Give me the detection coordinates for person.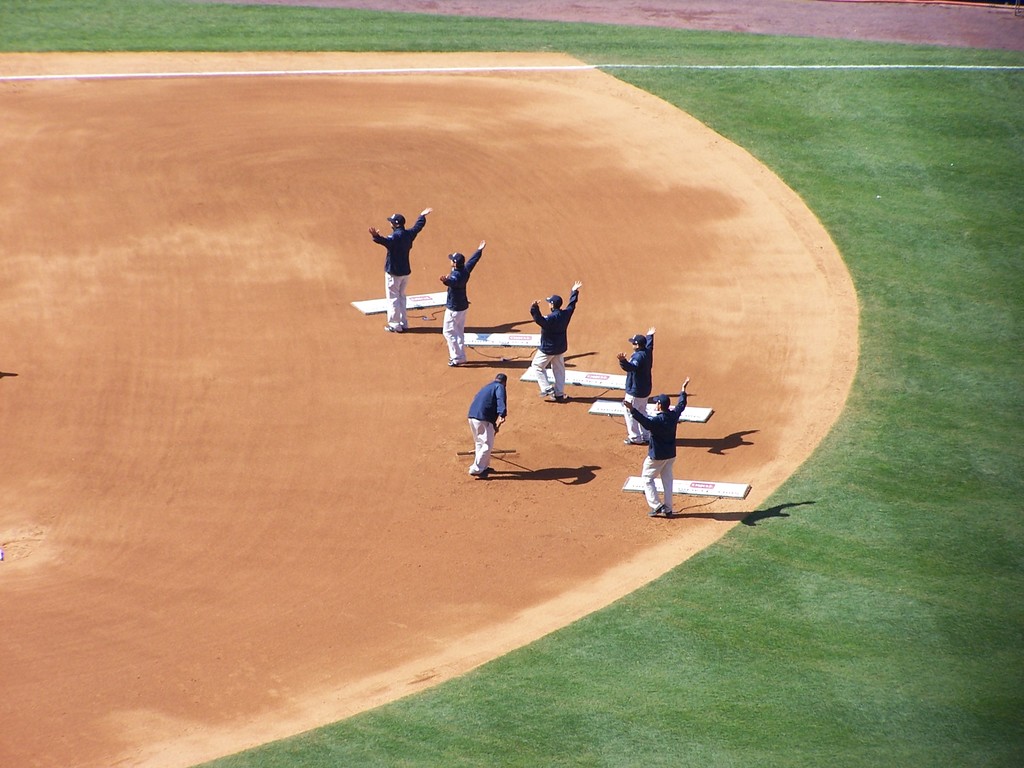
bbox=[462, 373, 506, 471].
